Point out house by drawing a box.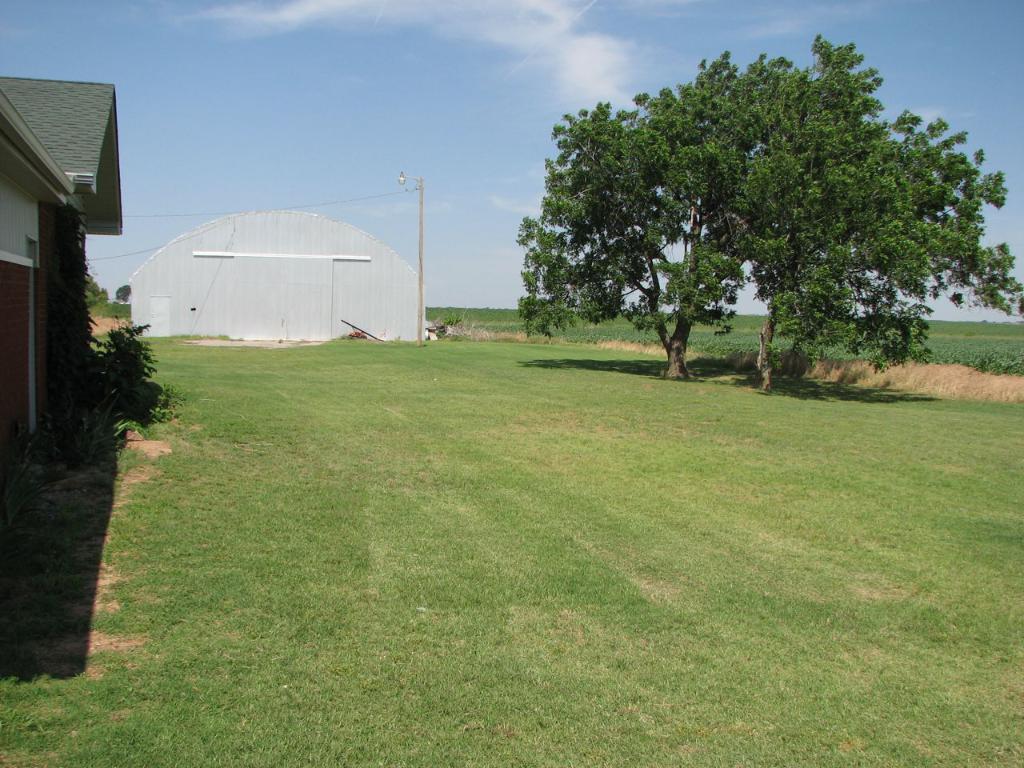
{"x1": 0, "y1": 74, "x2": 121, "y2": 466}.
